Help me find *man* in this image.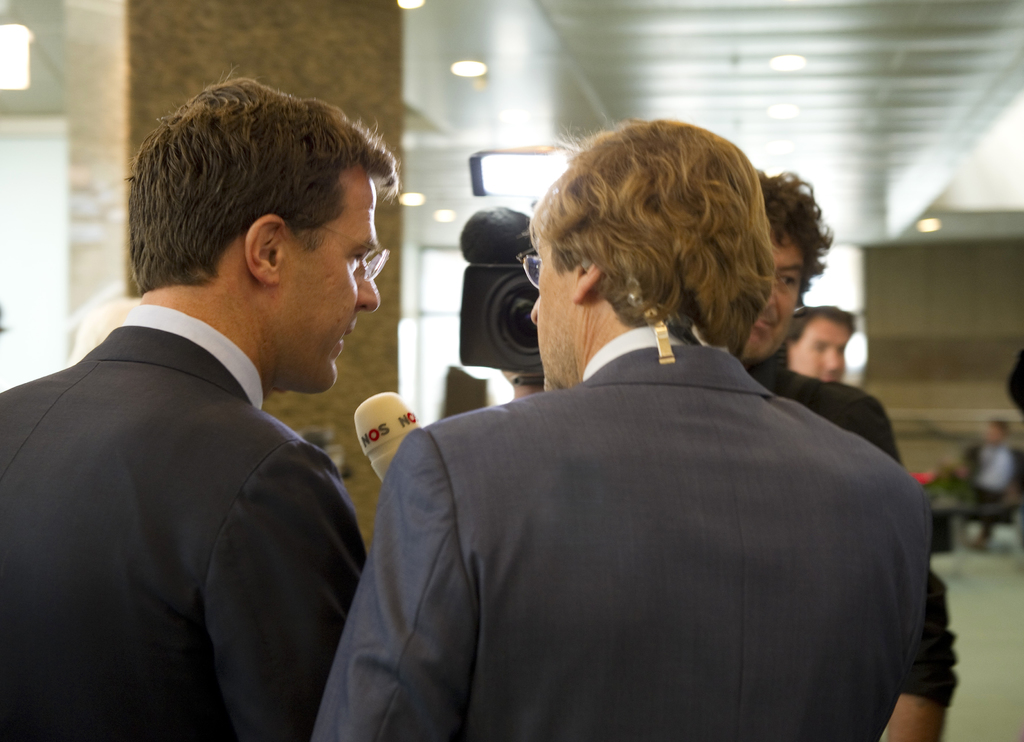
Found it: {"x1": 776, "y1": 300, "x2": 865, "y2": 385}.
